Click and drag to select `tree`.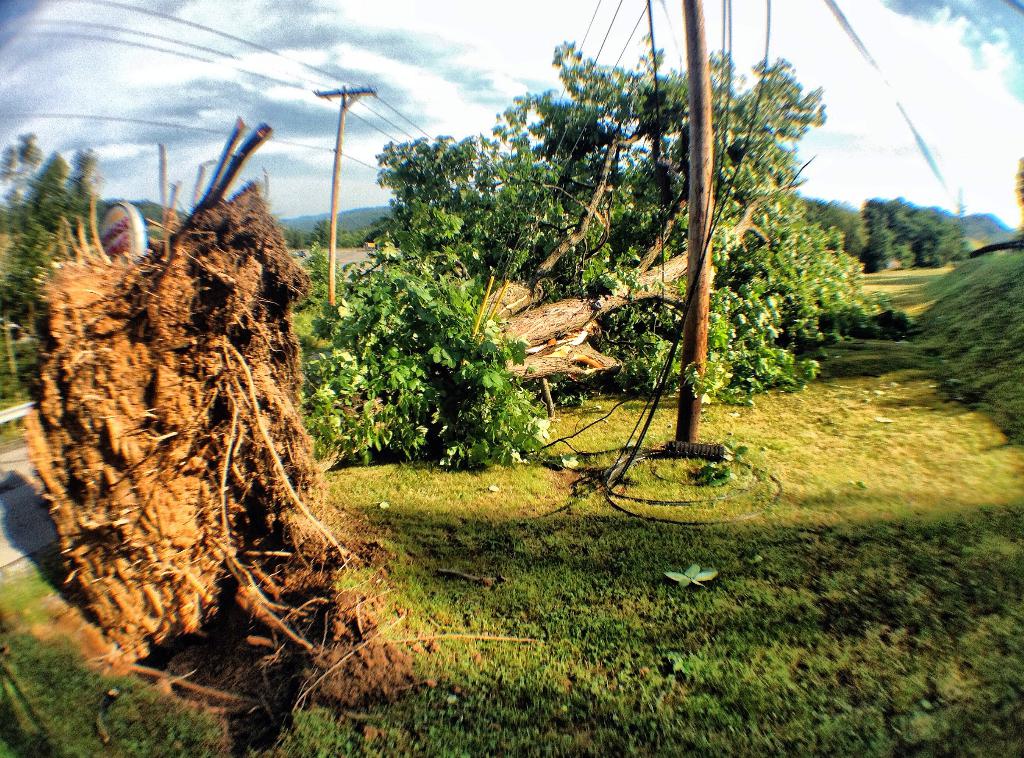
Selection: x1=337, y1=40, x2=820, y2=468.
